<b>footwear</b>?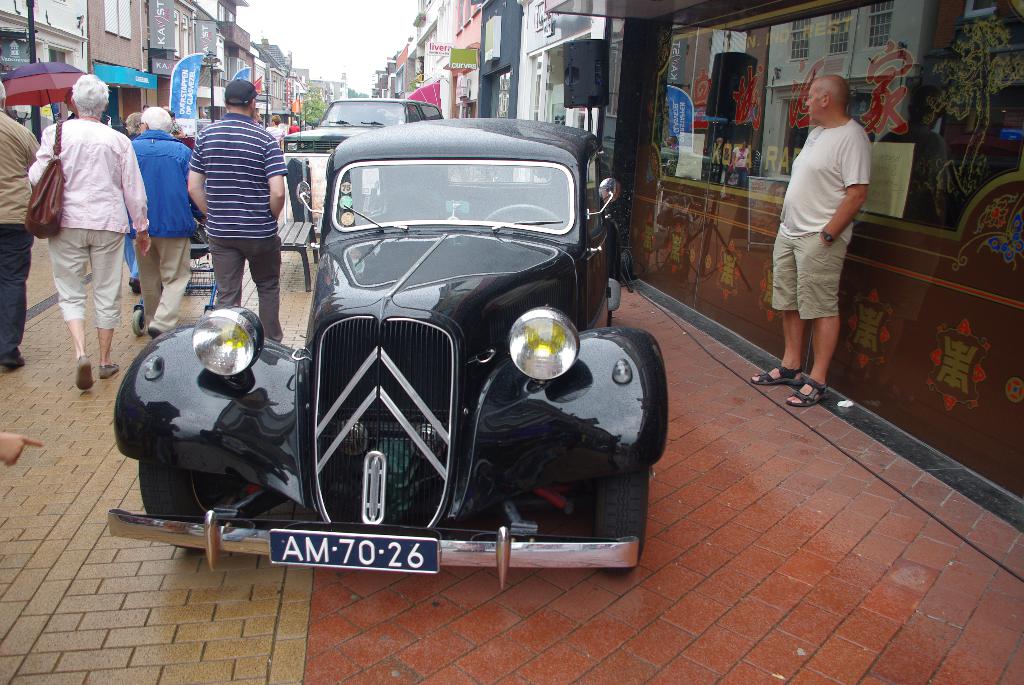
[x1=787, y1=379, x2=833, y2=409]
